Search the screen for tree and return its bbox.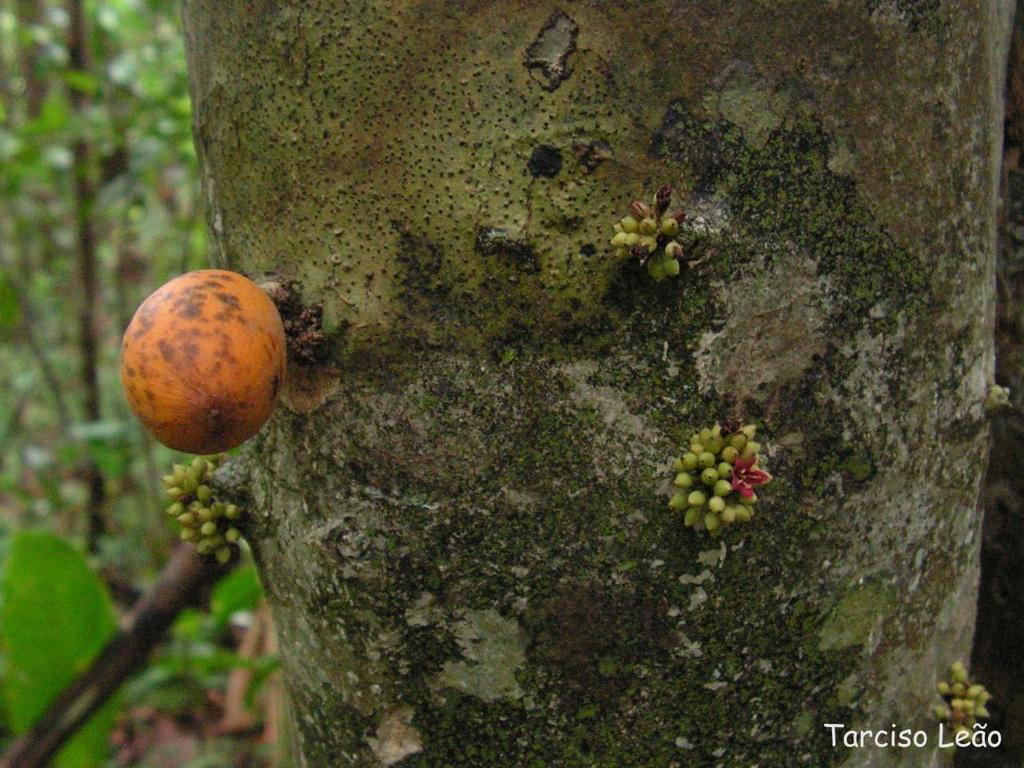
Found: [left=0, top=0, right=176, bottom=579].
